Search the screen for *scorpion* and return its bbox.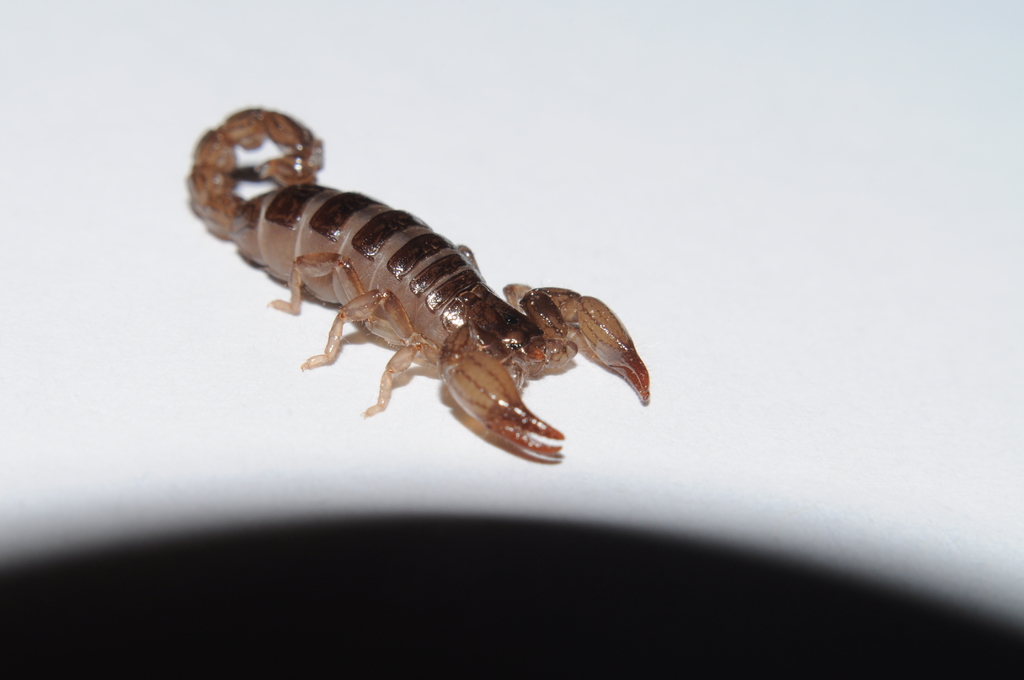
Found: [182, 100, 651, 460].
